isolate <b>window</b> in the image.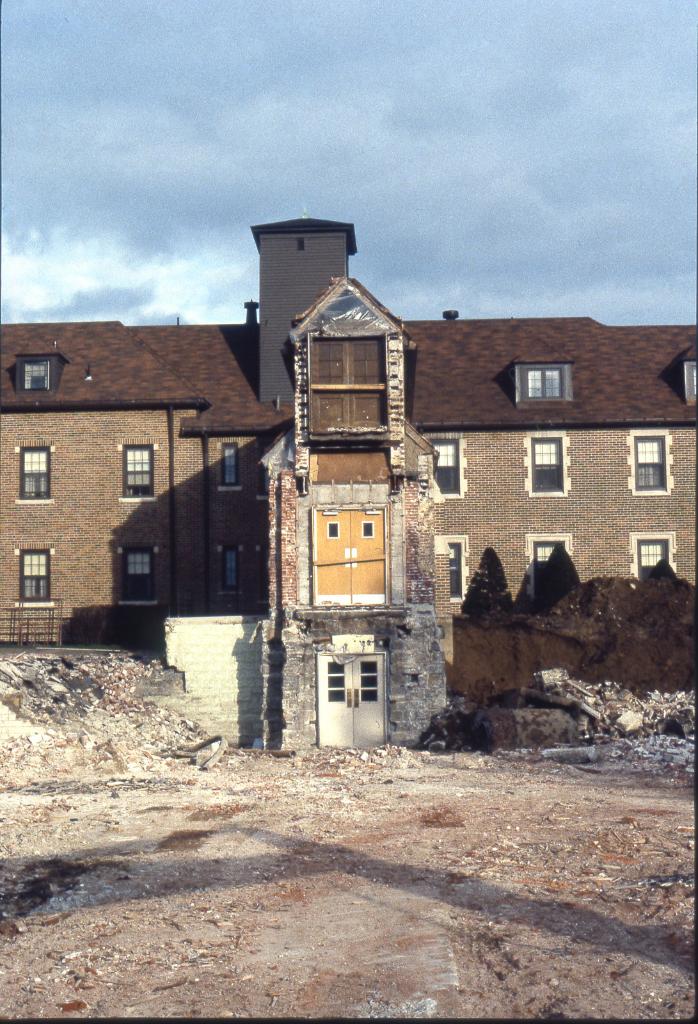
Isolated region: BBox(681, 363, 697, 417).
